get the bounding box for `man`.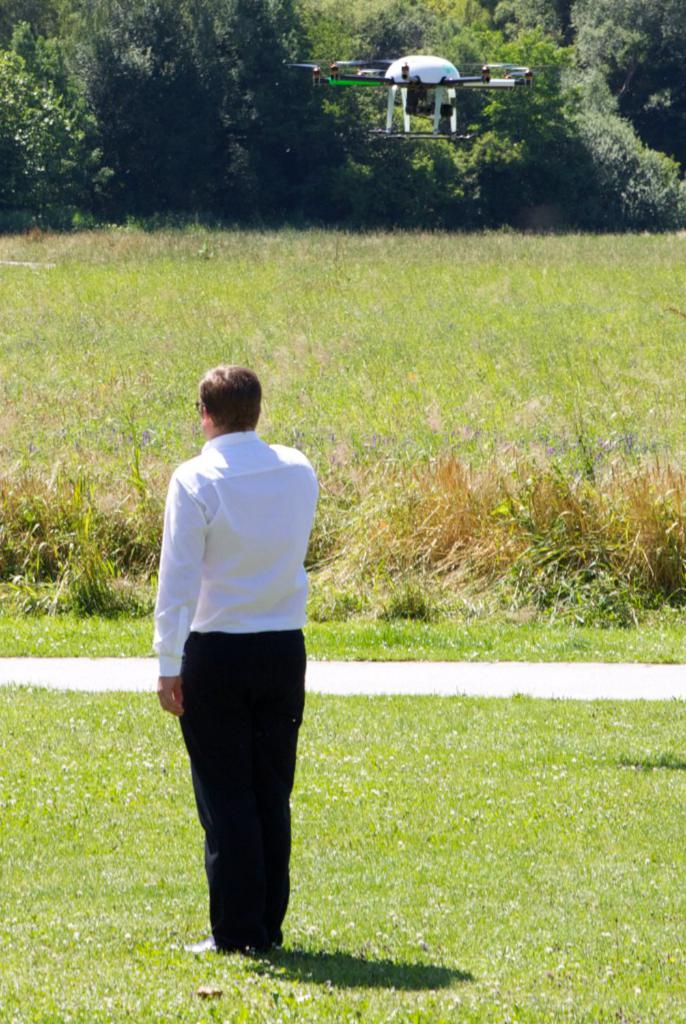
(x1=152, y1=362, x2=314, y2=954).
